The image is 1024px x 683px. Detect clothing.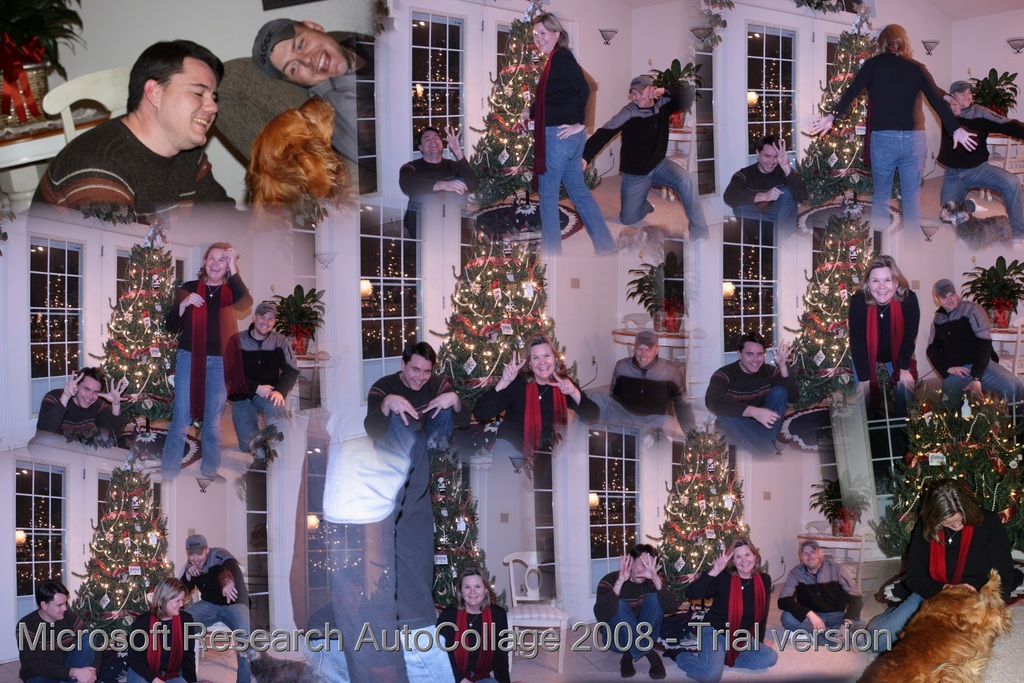
Detection: x1=314 y1=37 x2=375 y2=159.
